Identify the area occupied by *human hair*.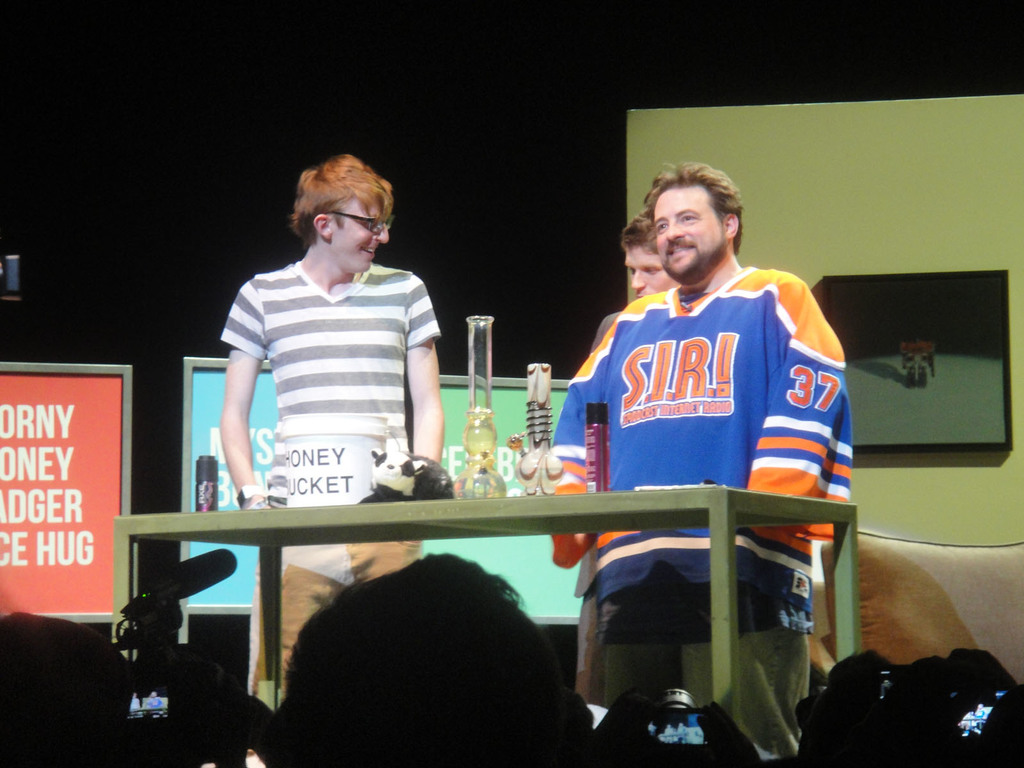
Area: bbox(288, 153, 394, 246).
